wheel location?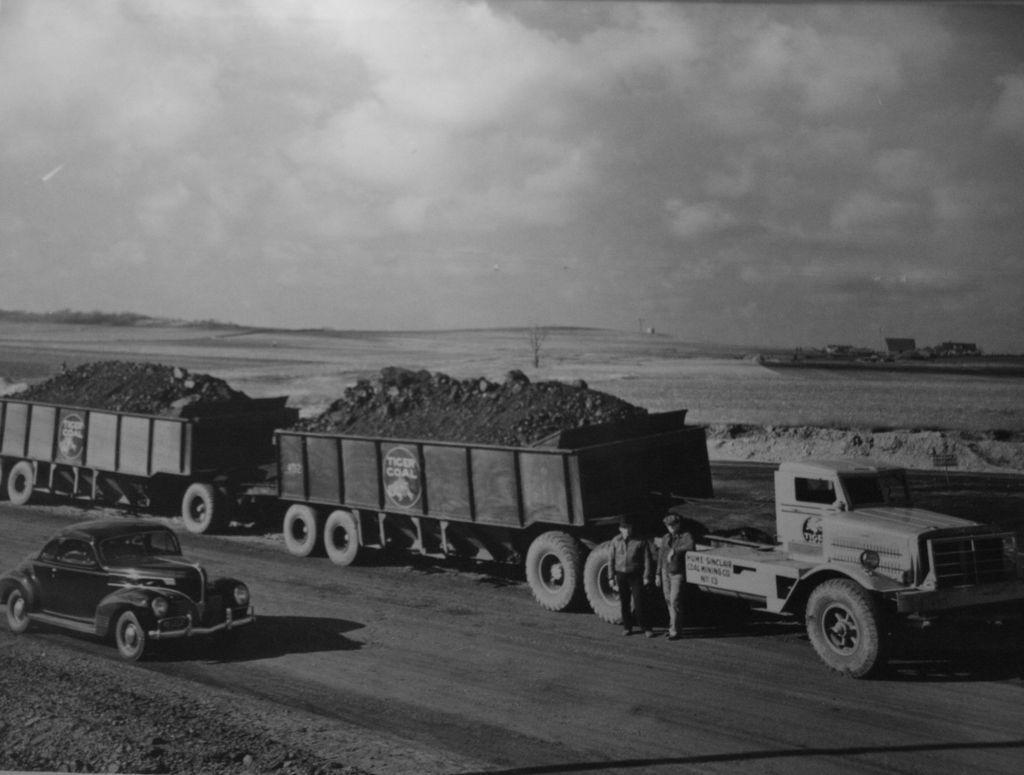
116:611:149:661
